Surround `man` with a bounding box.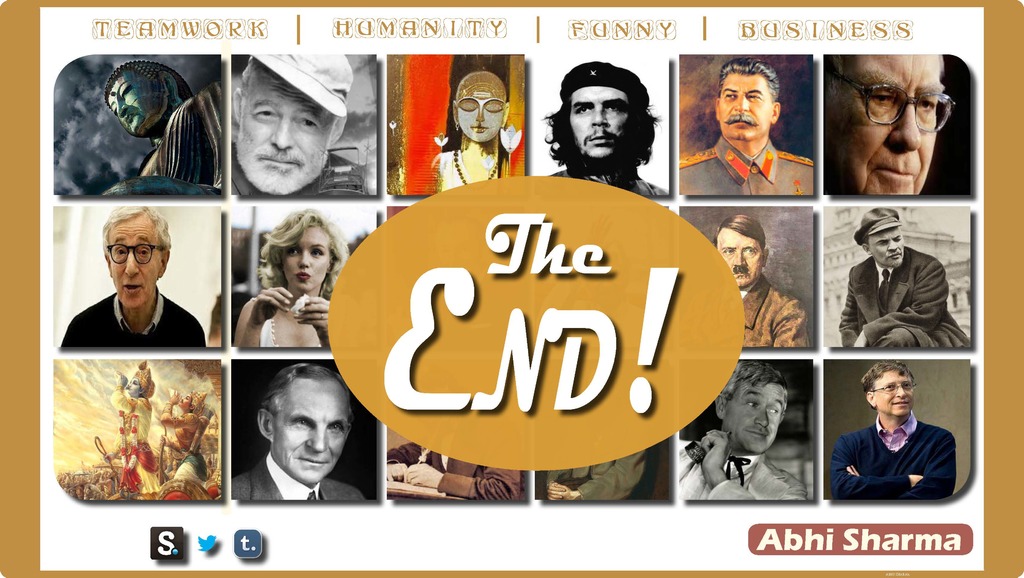
box(60, 198, 202, 349).
